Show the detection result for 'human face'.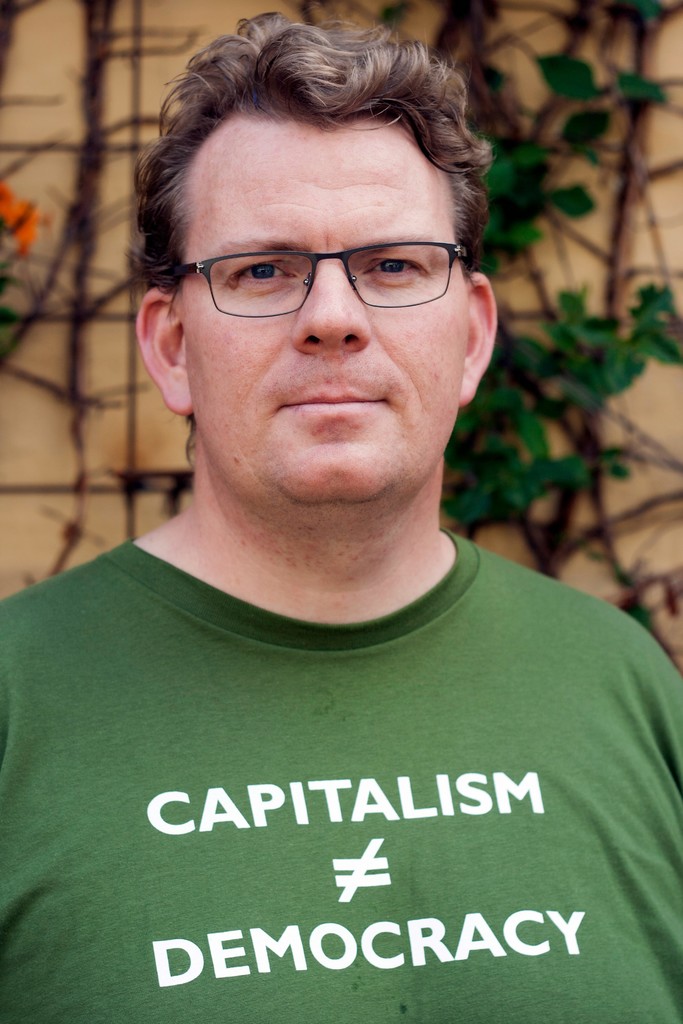
[left=172, top=111, right=470, bottom=509].
